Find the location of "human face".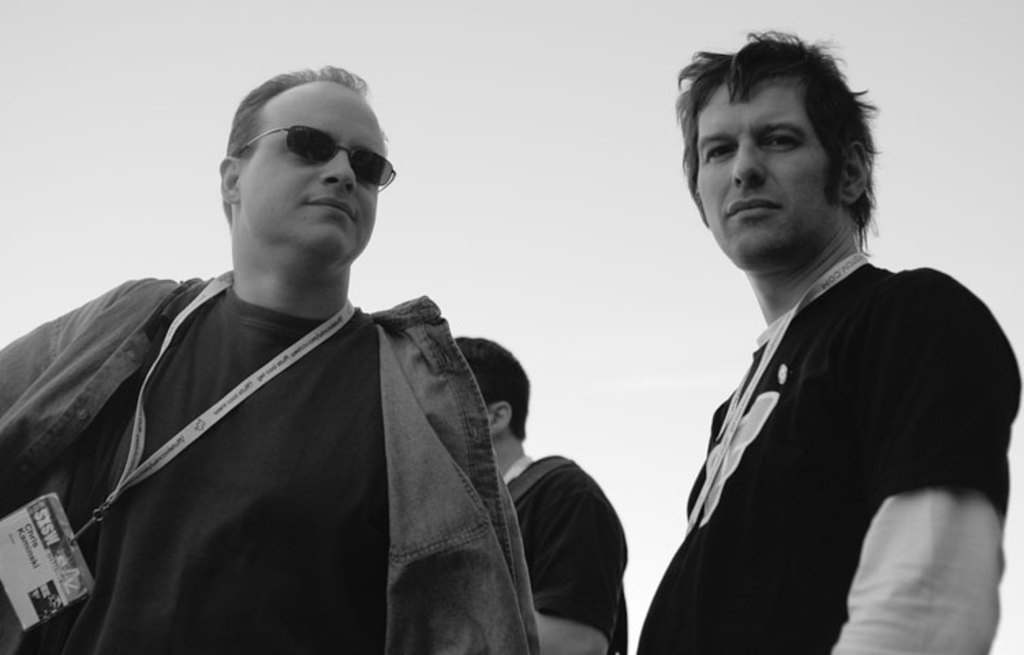
Location: 698,82,842,267.
